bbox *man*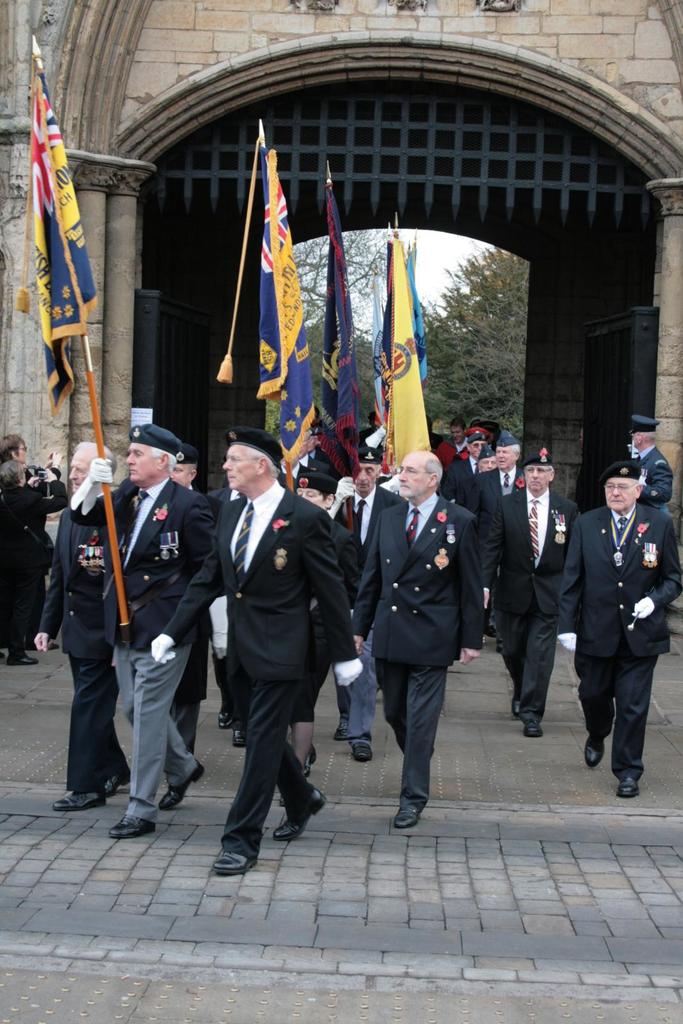
box=[611, 399, 681, 490]
